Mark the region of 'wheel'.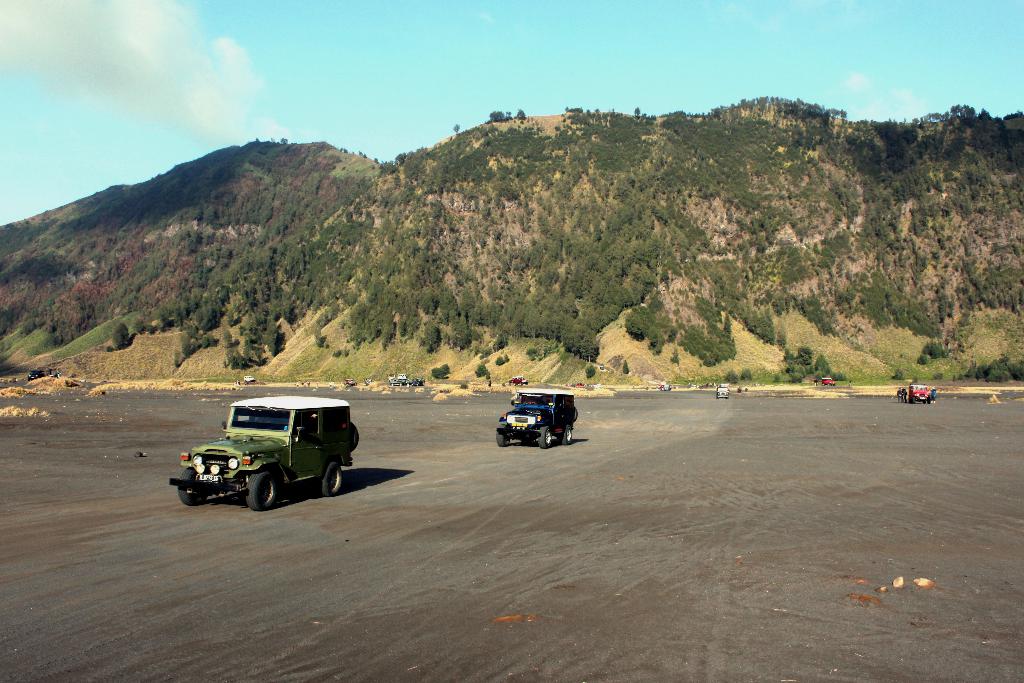
Region: bbox(244, 470, 282, 511).
